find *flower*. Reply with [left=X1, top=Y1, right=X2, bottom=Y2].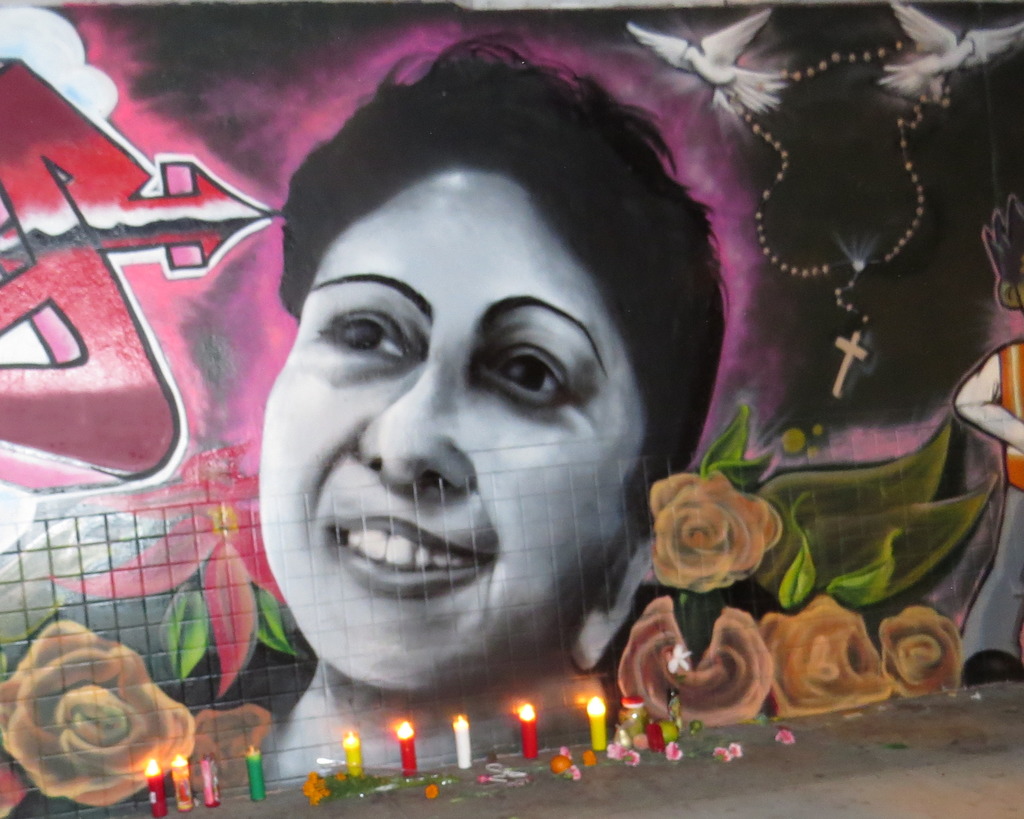
[left=762, top=598, right=892, bottom=720].
